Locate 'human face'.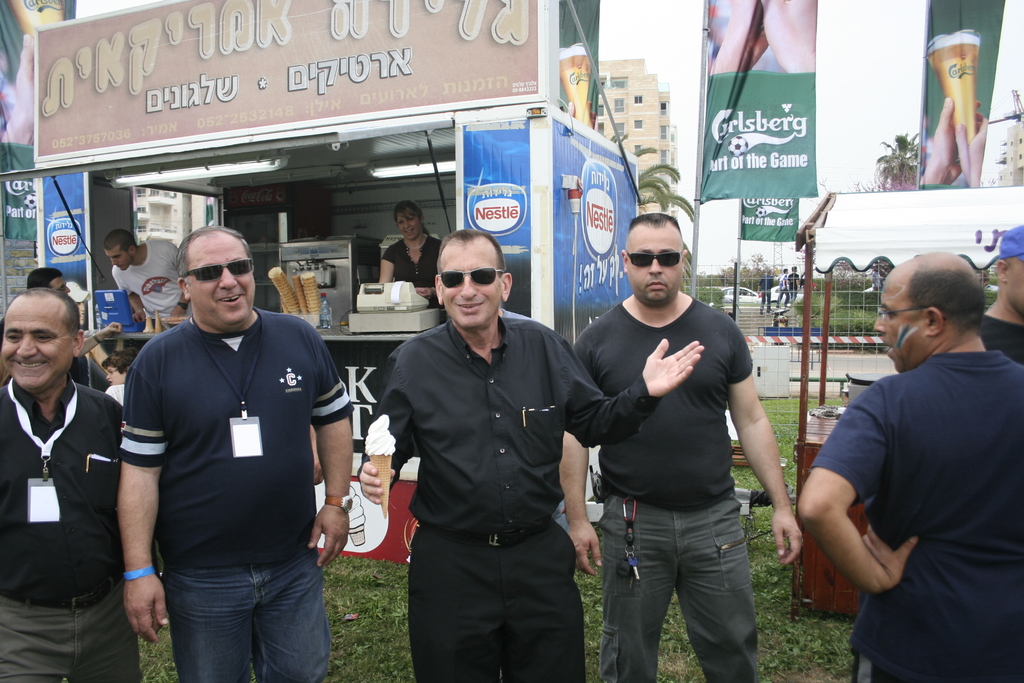
Bounding box: bbox=(397, 215, 416, 238).
